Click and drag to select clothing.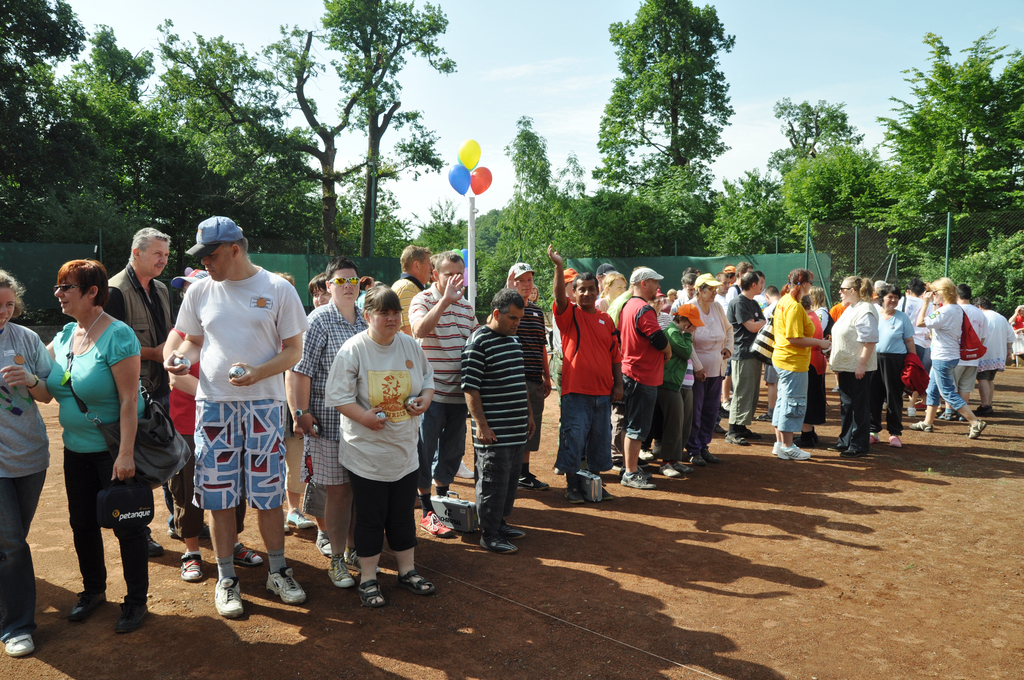
Selection: {"x1": 872, "y1": 301, "x2": 916, "y2": 429}.
